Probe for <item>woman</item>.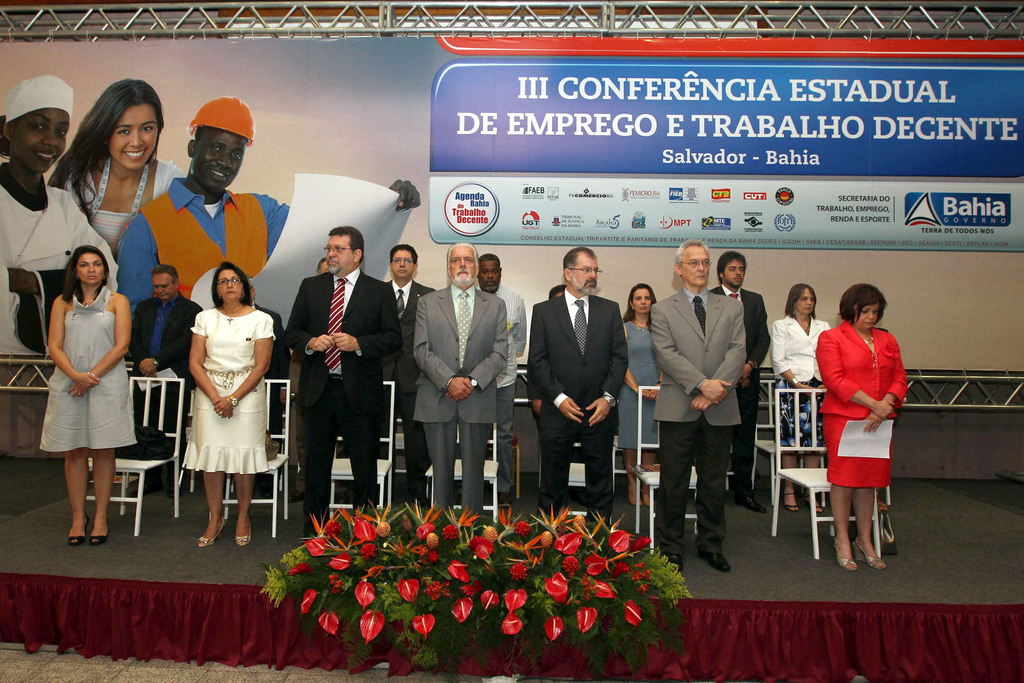
Probe result: Rect(166, 258, 273, 548).
